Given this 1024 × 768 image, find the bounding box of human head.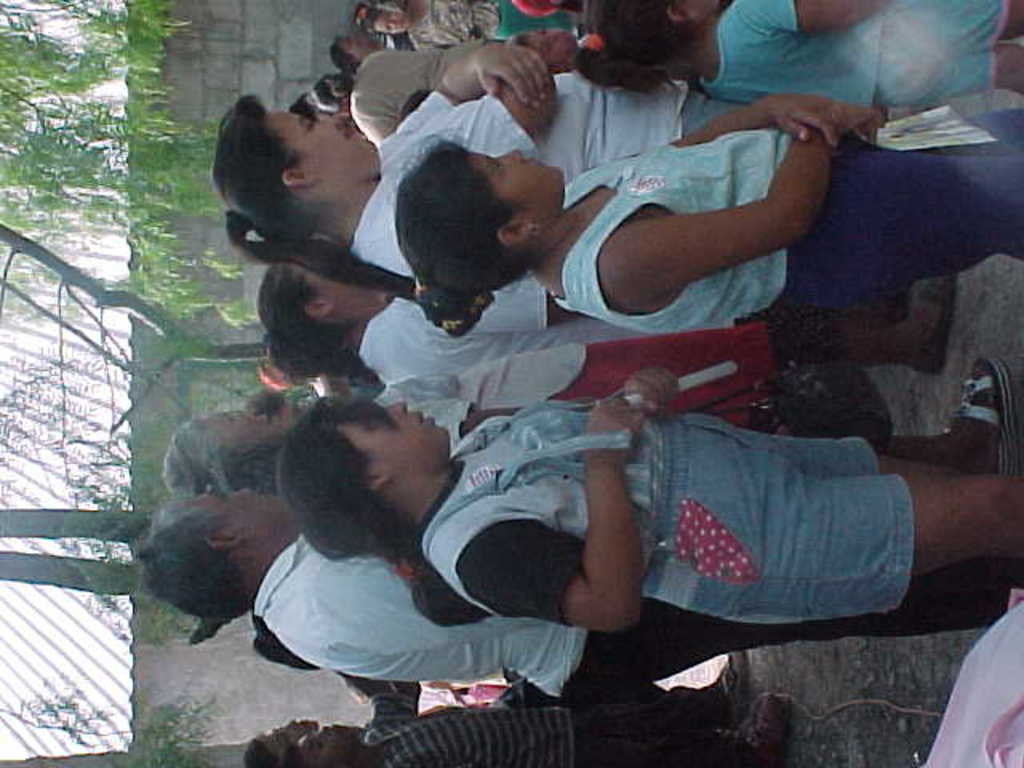
<region>160, 398, 285, 498</region>.
